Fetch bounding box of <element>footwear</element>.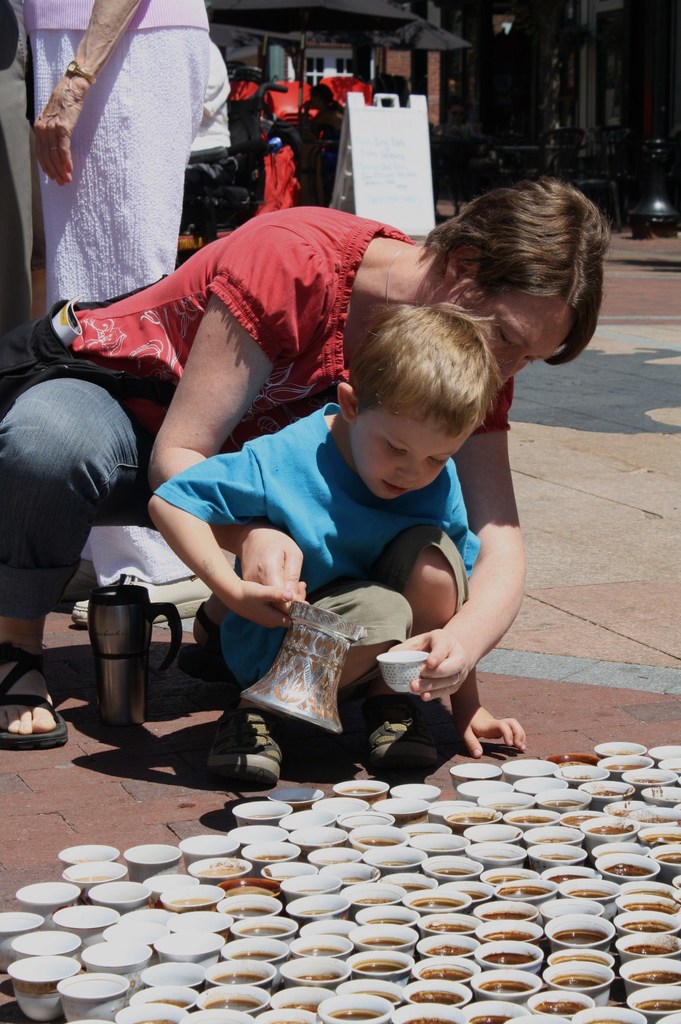
Bbox: Rect(203, 723, 284, 799).
